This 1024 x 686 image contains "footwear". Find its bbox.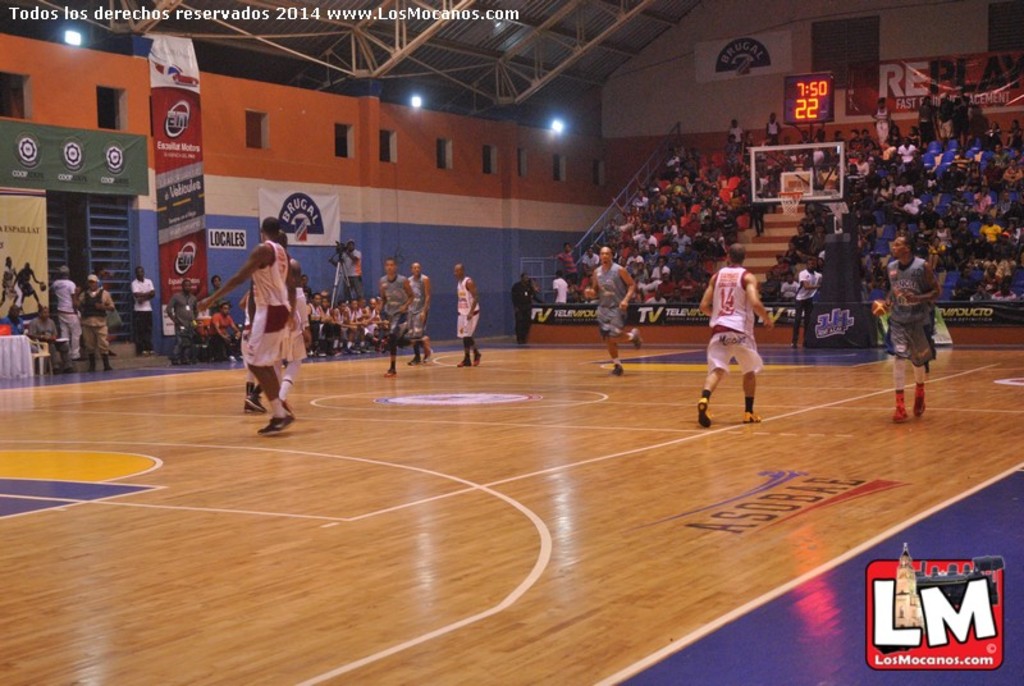
(785,340,799,351).
